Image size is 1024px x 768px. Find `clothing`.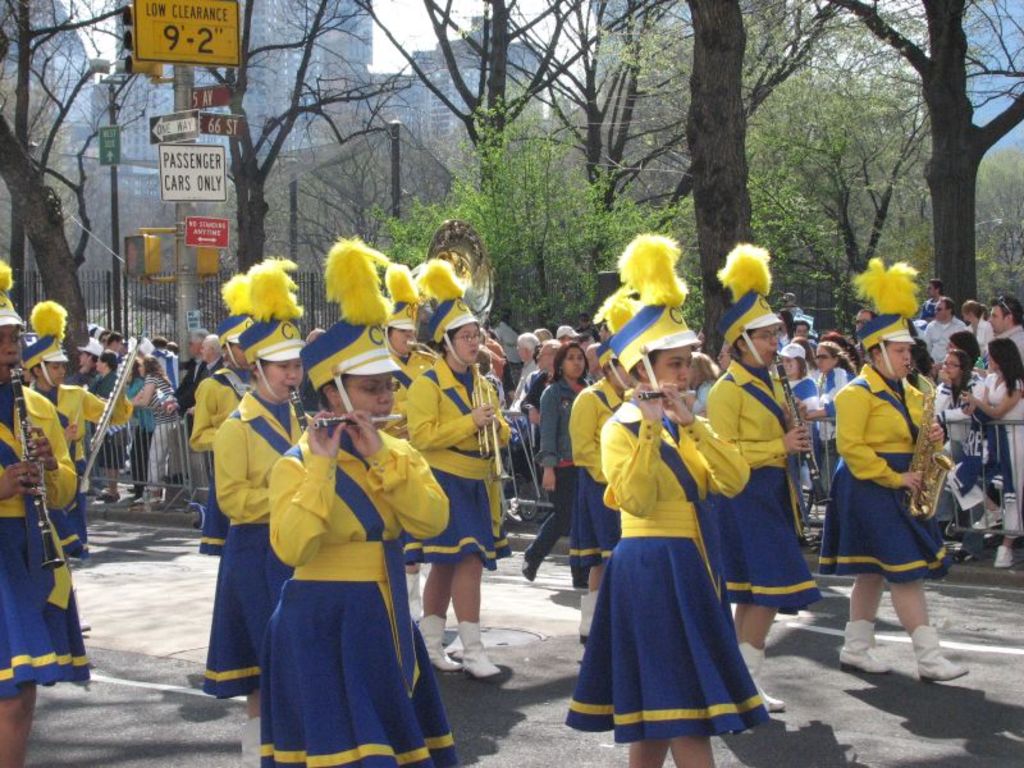
[left=987, top=323, right=1023, bottom=366].
